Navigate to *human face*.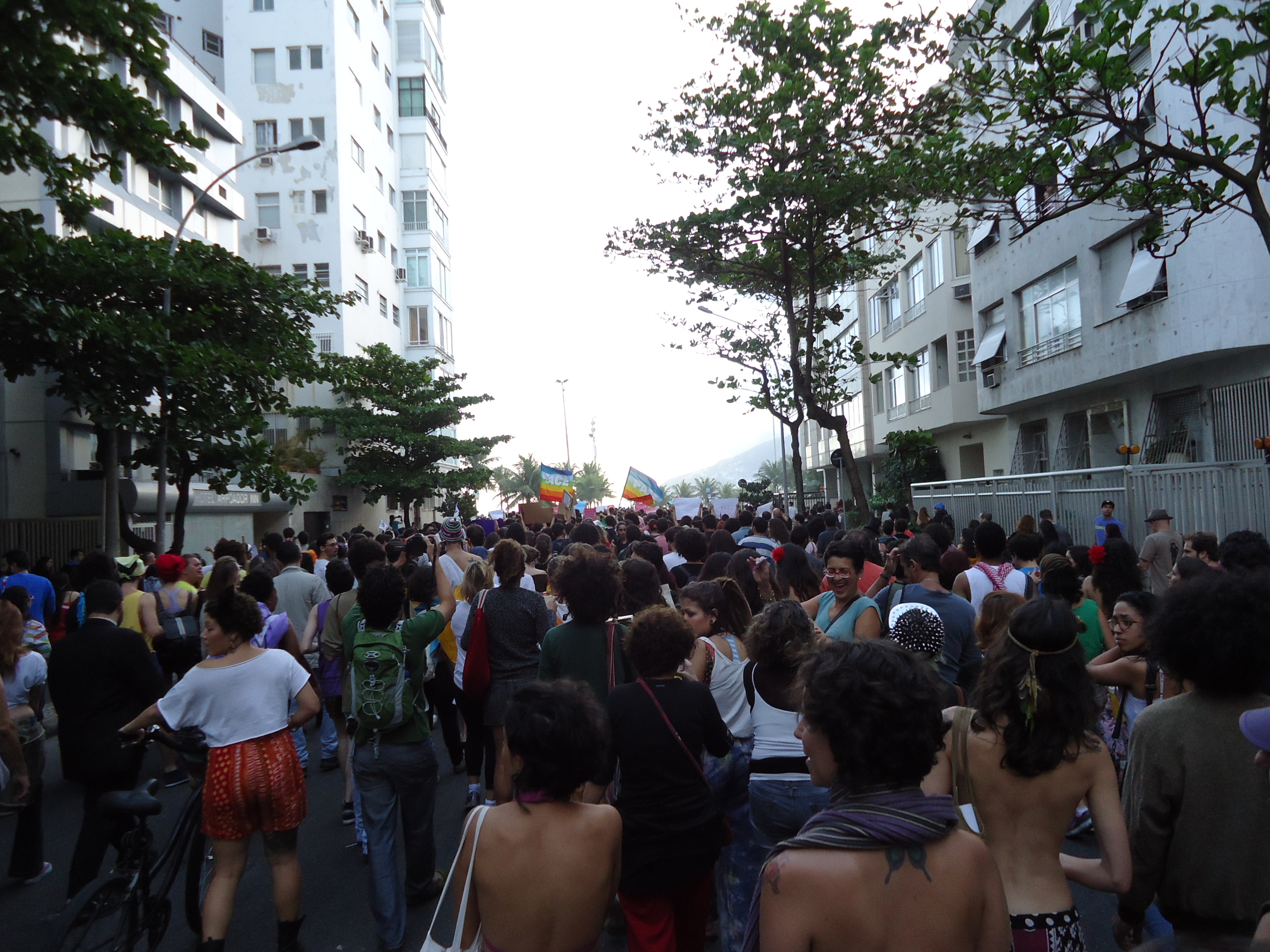
Navigation target: 405,273,419,294.
